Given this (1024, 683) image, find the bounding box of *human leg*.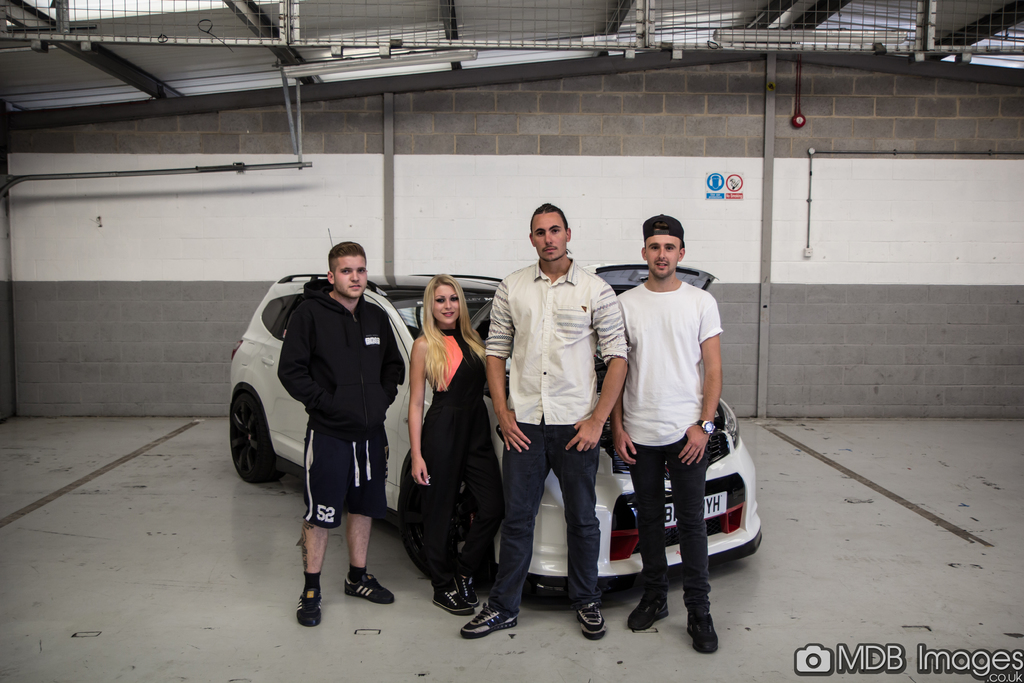
pyautogui.locateOnScreen(462, 431, 502, 597).
